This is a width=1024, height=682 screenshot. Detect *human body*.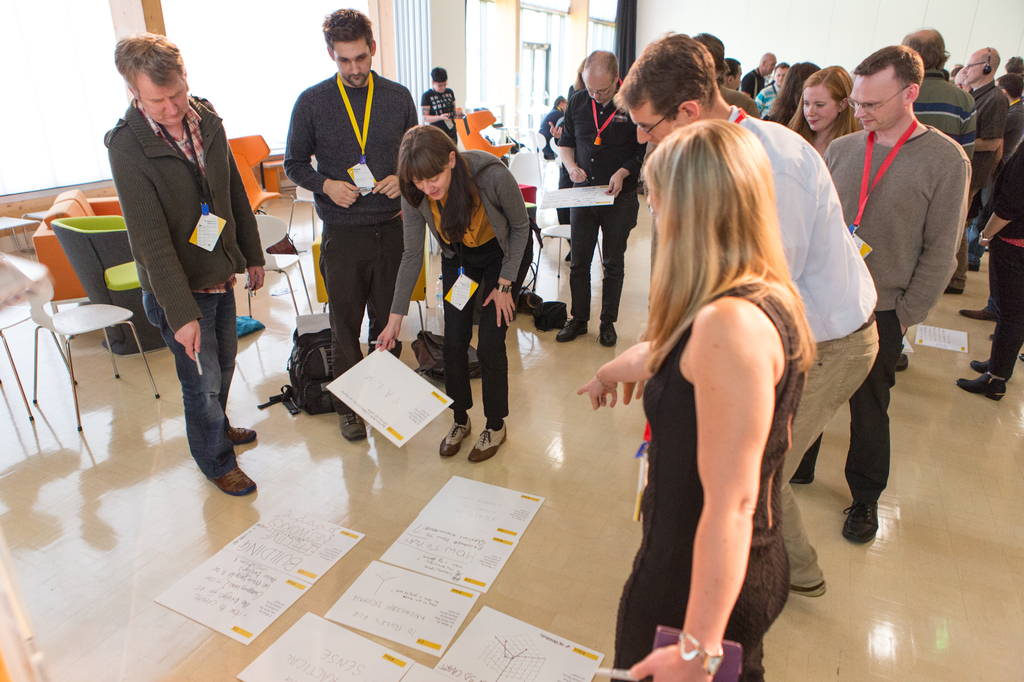
<bbox>101, 43, 255, 524</bbox>.
